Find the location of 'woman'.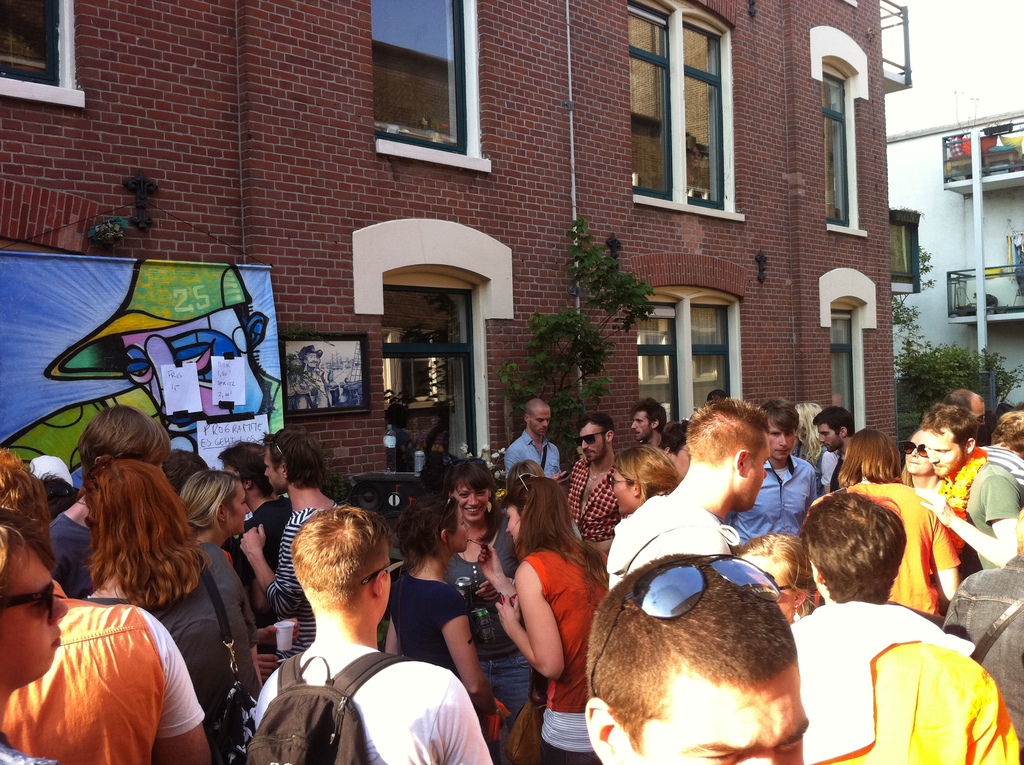
Location: [x1=86, y1=458, x2=261, y2=736].
